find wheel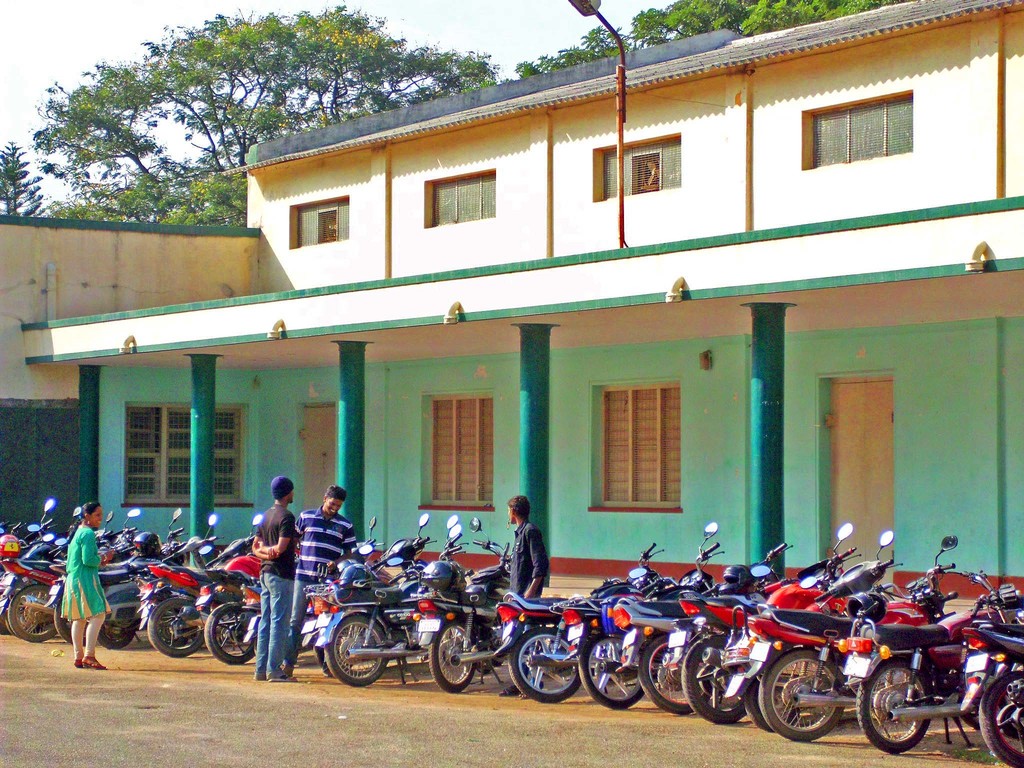
[x1=54, y1=596, x2=87, y2=644]
